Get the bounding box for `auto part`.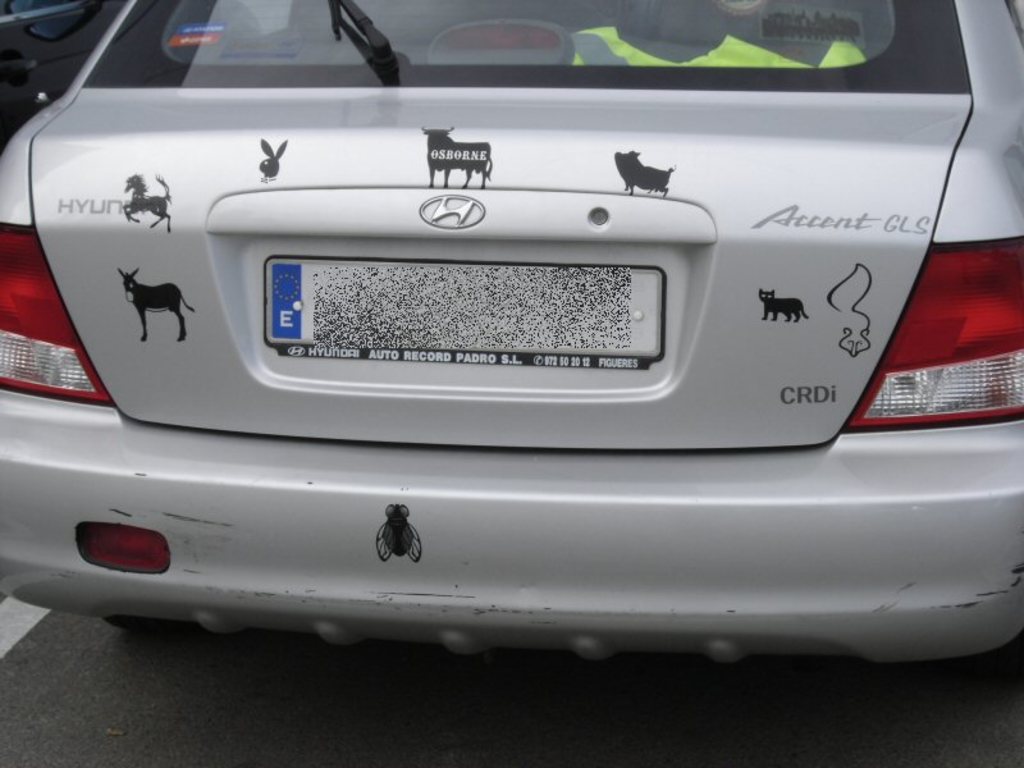
[68, 0, 963, 105].
